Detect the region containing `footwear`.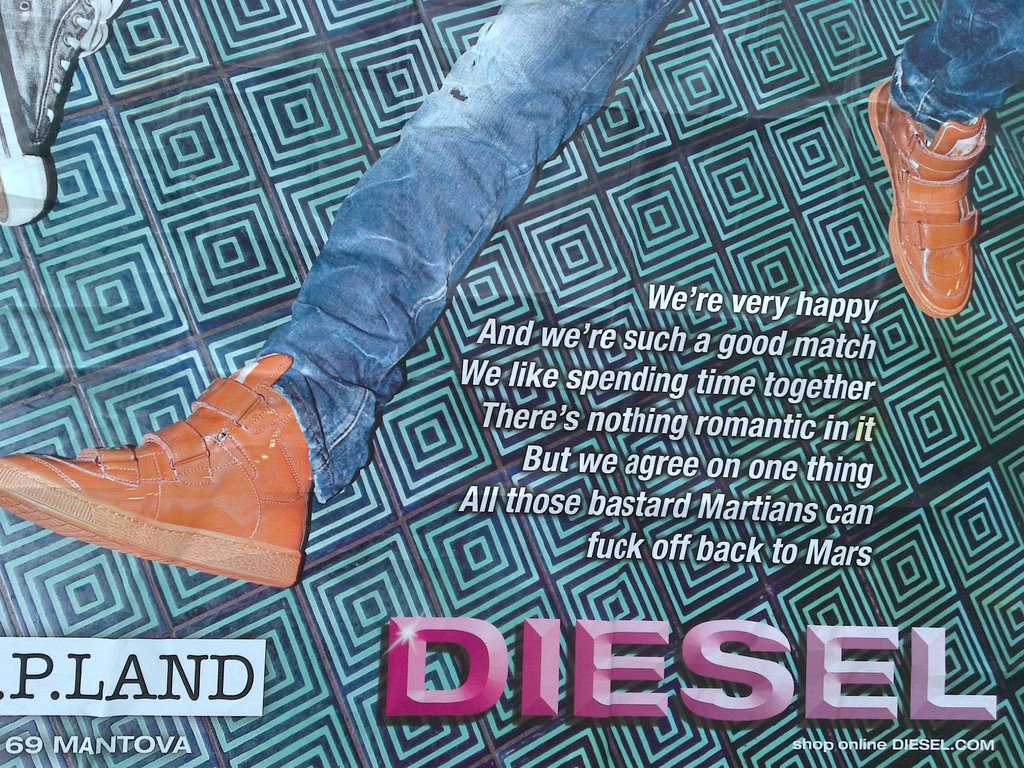
Rect(0, 0, 125, 227).
